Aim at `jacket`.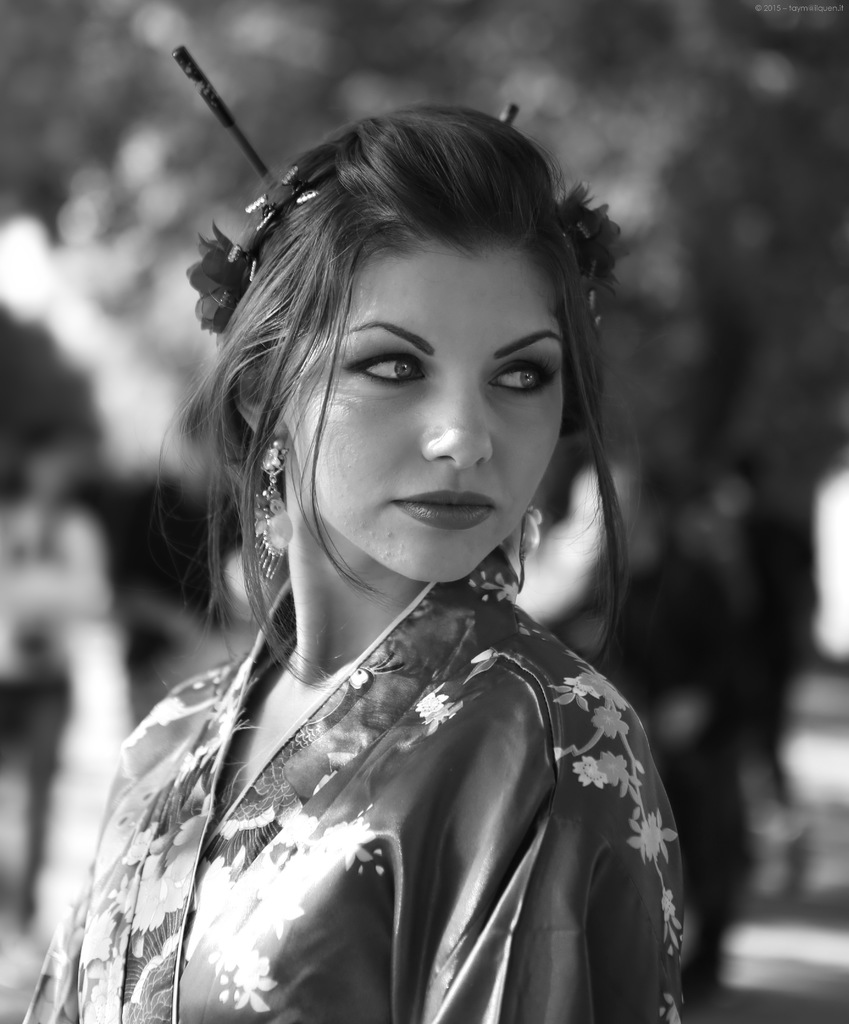
Aimed at 8,562,680,1023.
